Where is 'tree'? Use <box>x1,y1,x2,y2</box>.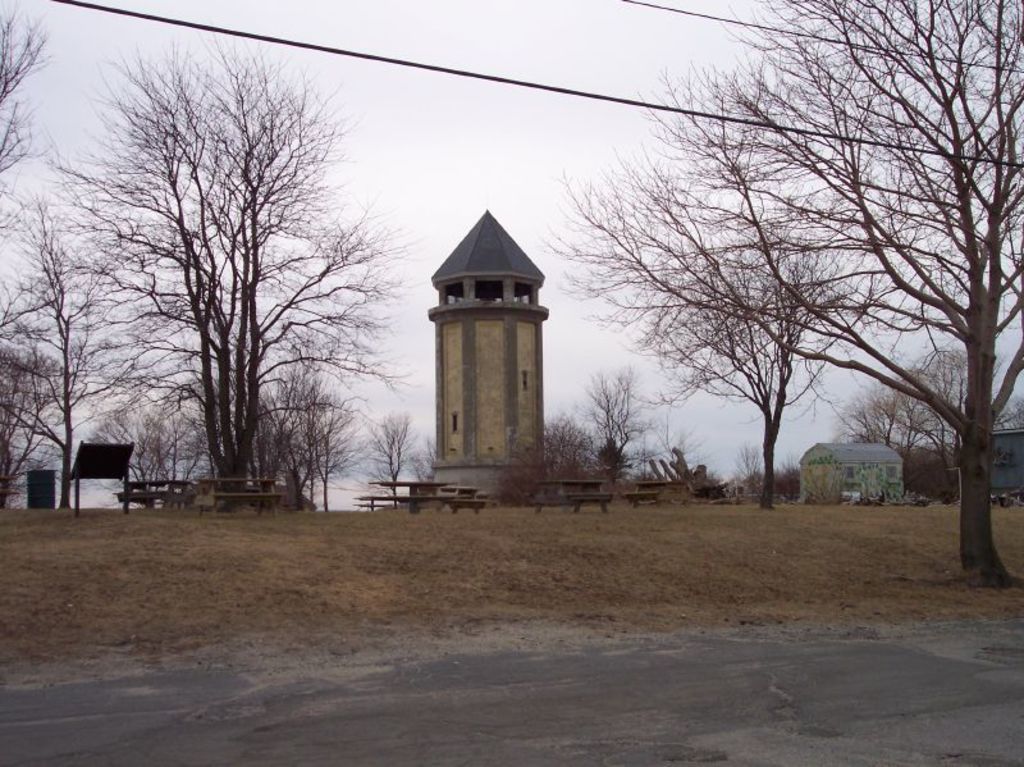
<box>538,115,892,510</box>.
